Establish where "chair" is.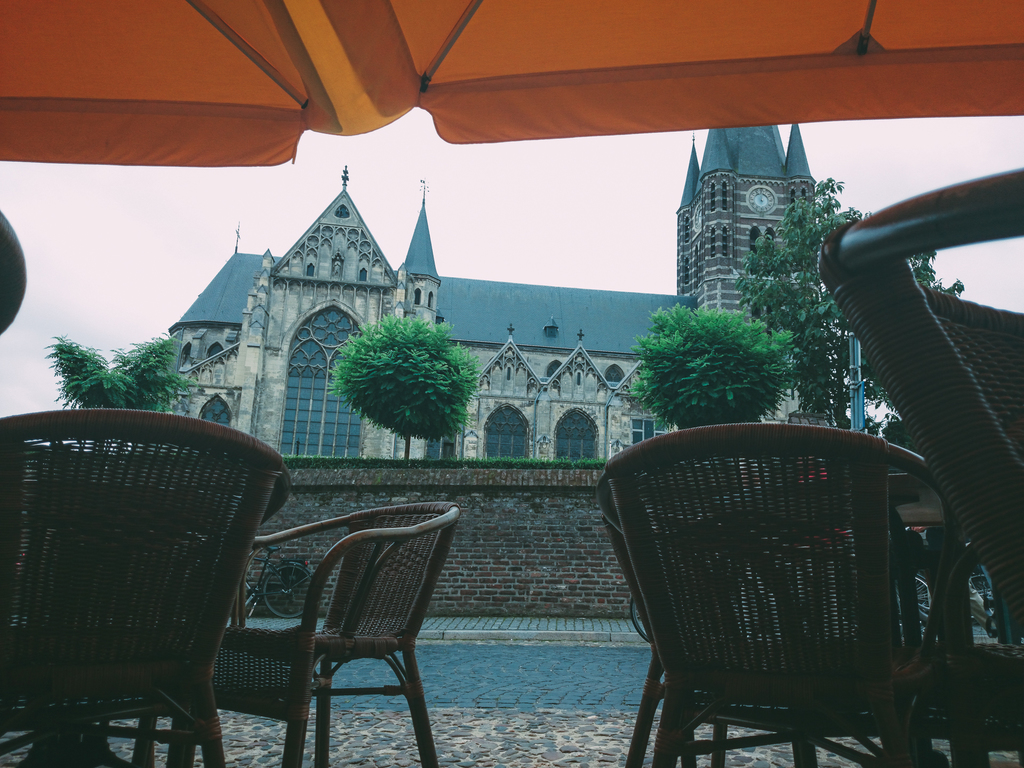
Established at pyautogui.locateOnScreen(593, 423, 966, 767).
